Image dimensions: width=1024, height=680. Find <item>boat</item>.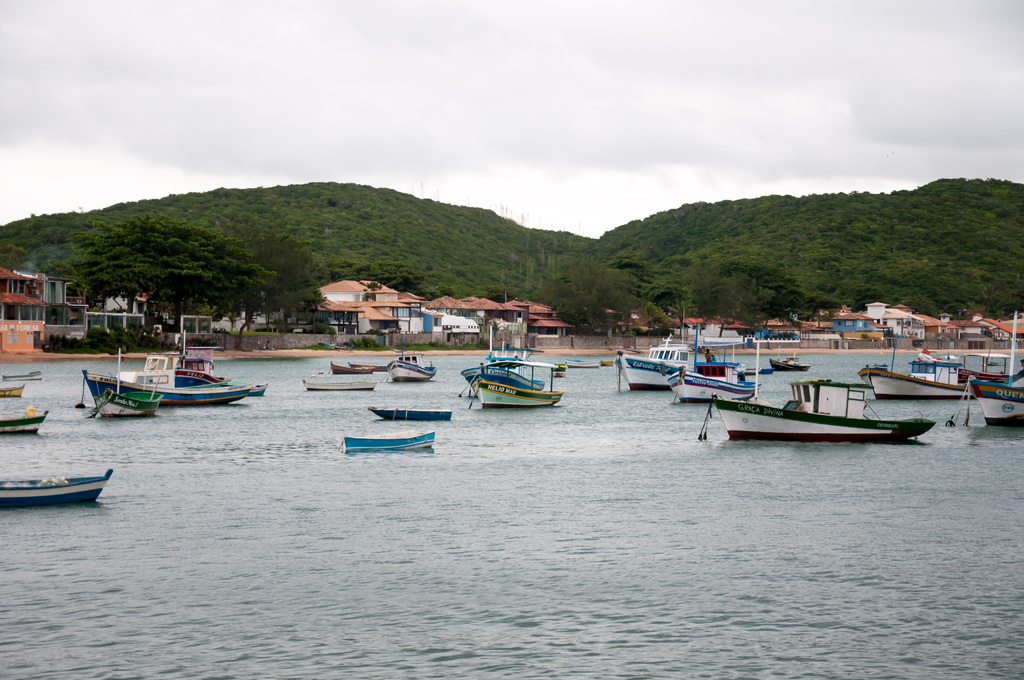
[x1=330, y1=361, x2=373, y2=374].
